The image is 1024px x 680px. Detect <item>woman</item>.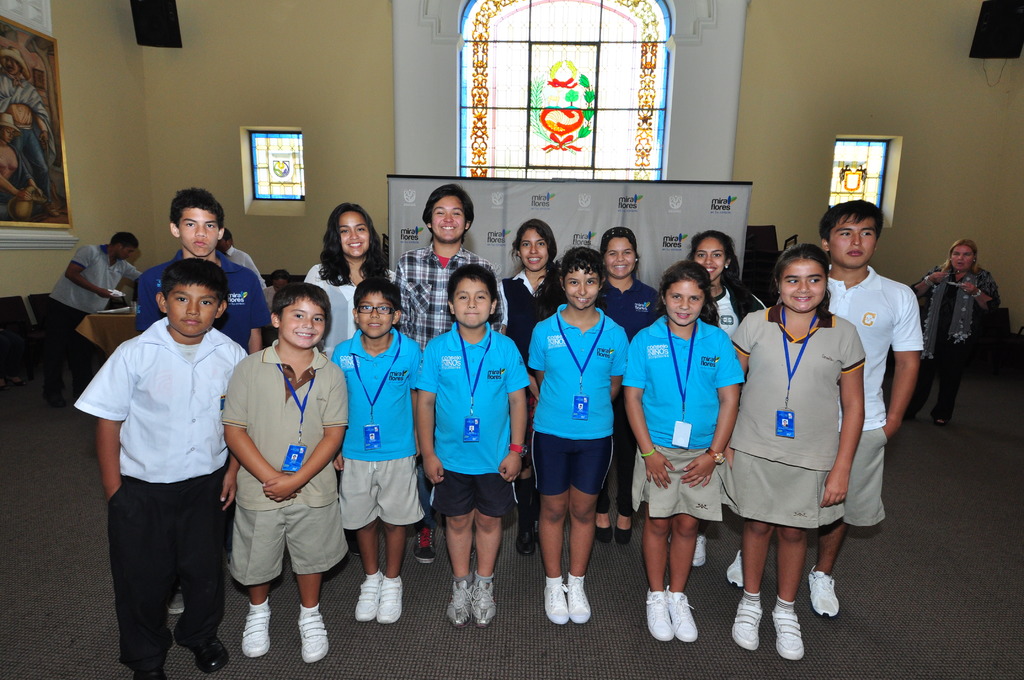
Detection: (left=592, top=225, right=666, bottom=542).
